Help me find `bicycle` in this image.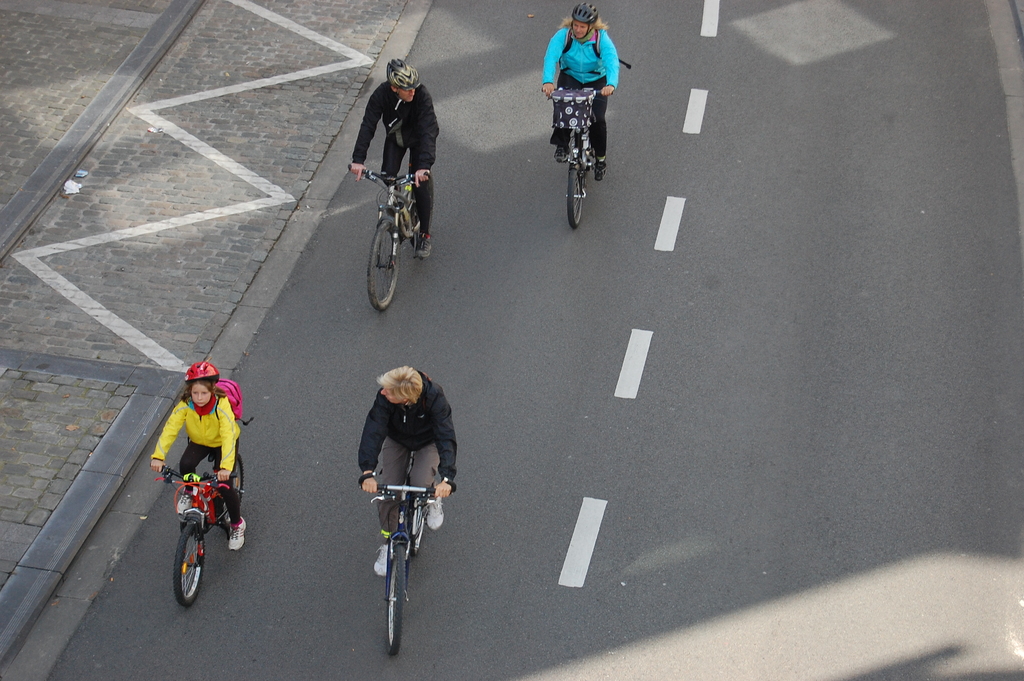
Found it: box=[550, 80, 606, 223].
